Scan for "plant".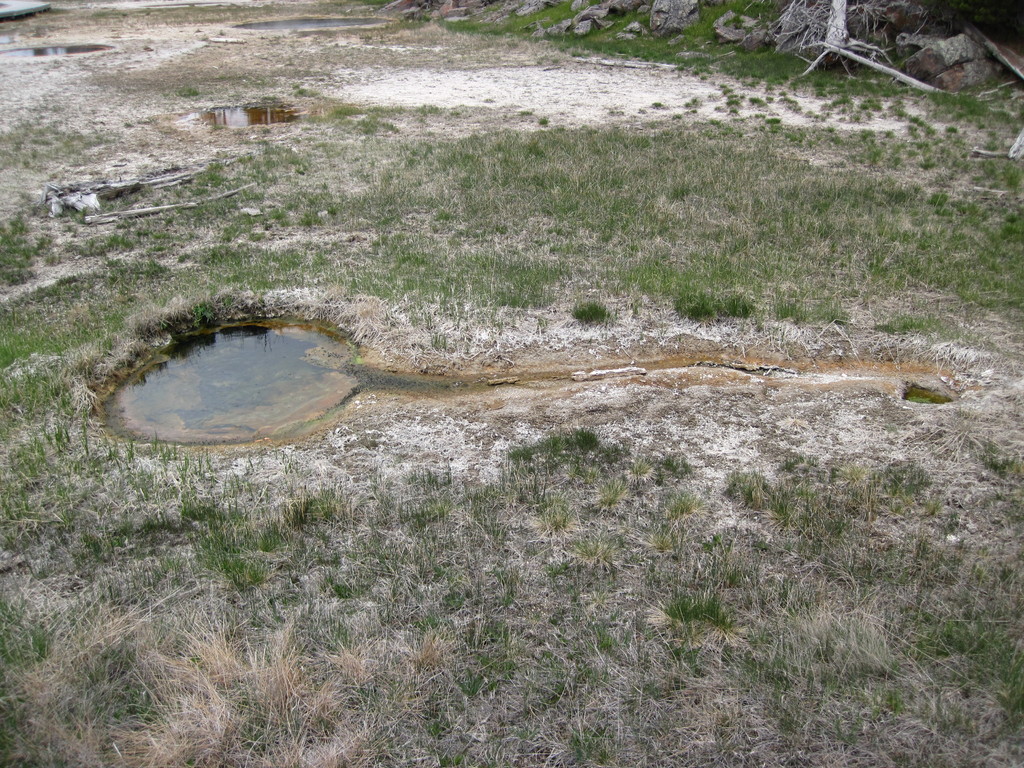
Scan result: crop(648, 100, 657, 109).
